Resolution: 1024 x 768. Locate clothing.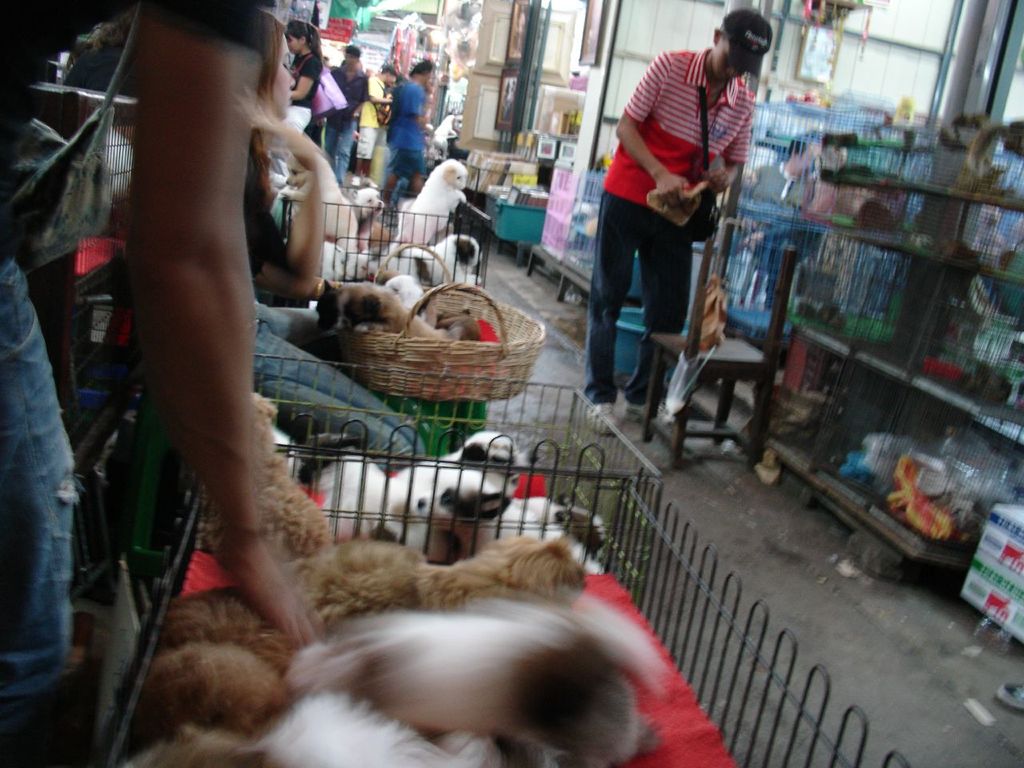
(351, 80, 367, 178).
